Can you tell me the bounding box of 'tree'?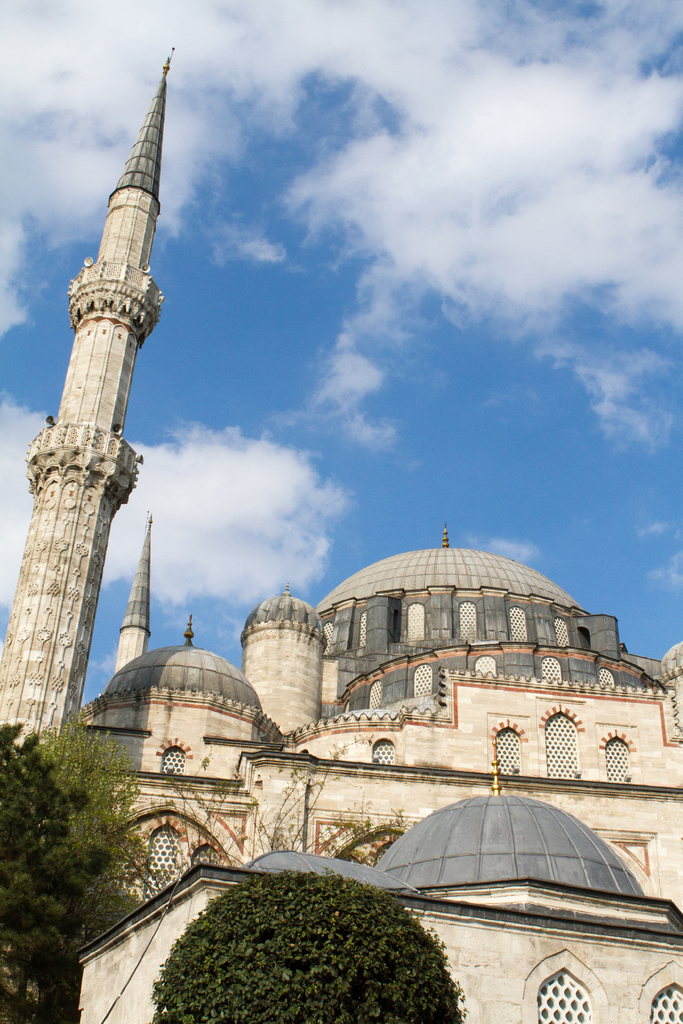
31, 715, 148, 937.
